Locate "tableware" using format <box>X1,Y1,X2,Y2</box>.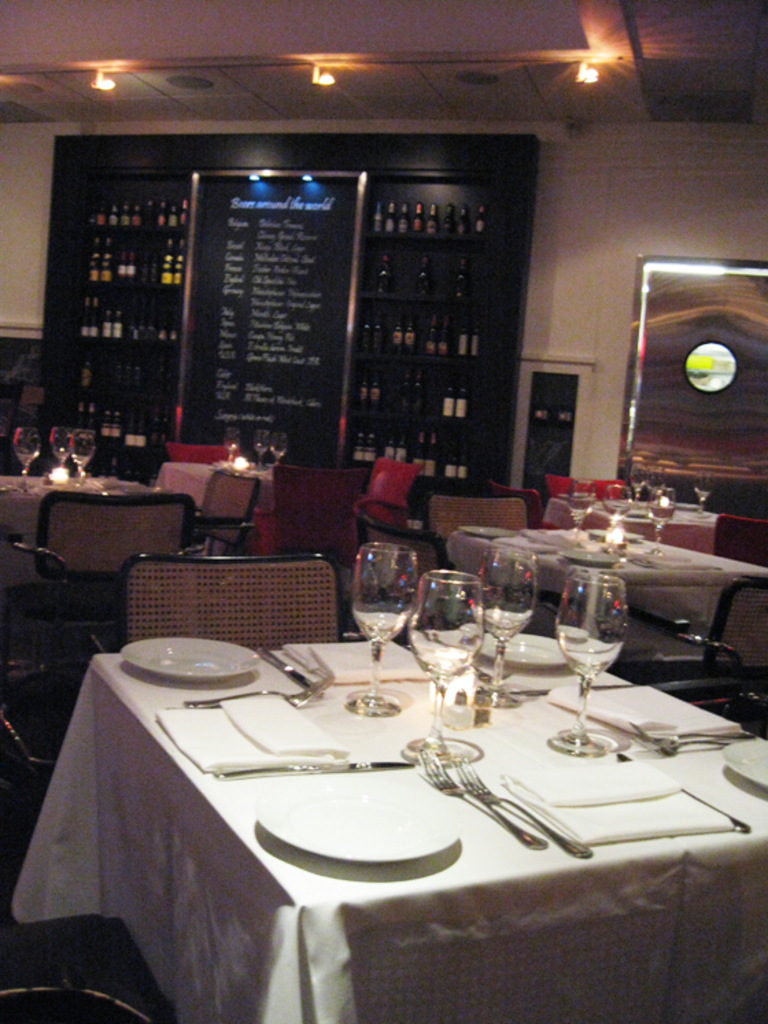
<box>73,426,99,484</box>.
